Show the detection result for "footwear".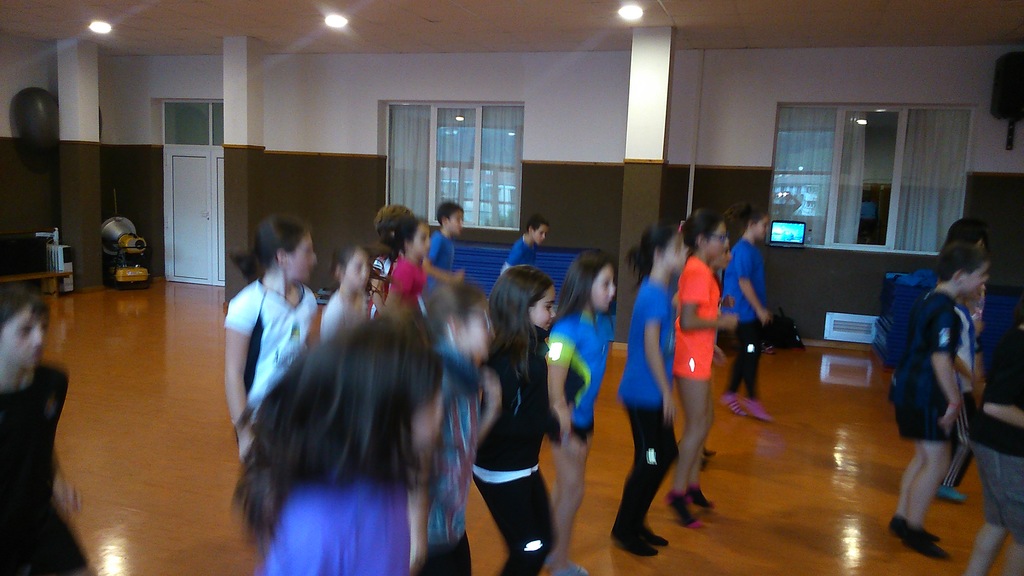
crop(701, 445, 713, 455).
